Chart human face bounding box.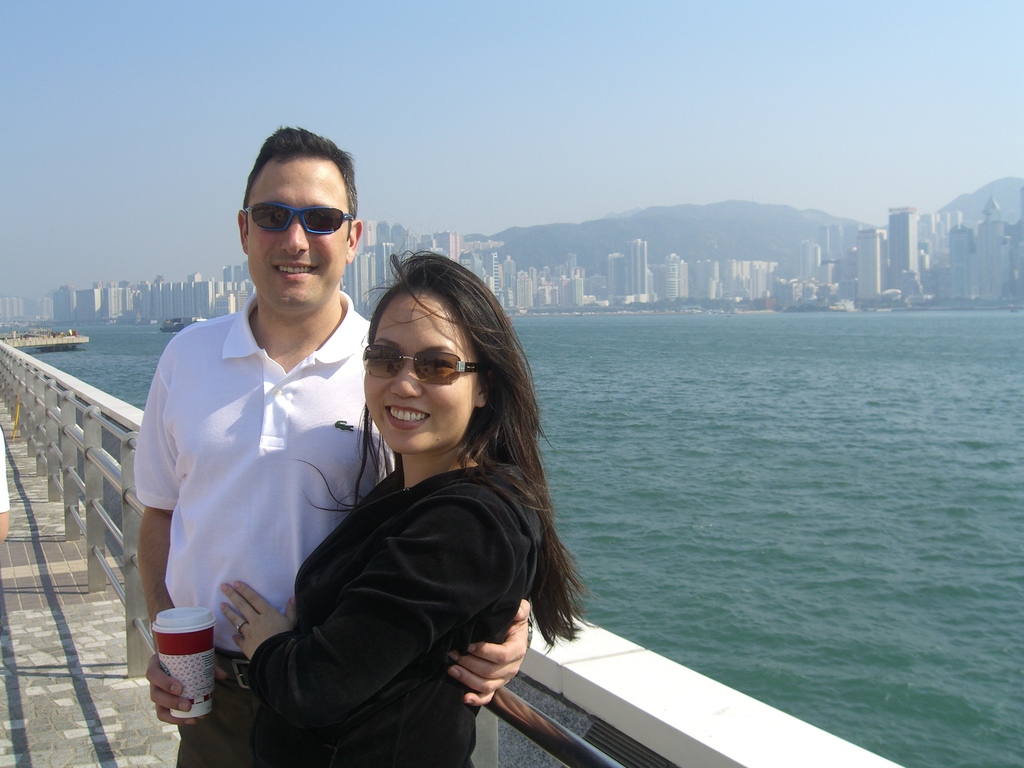
Charted: region(362, 303, 468, 449).
